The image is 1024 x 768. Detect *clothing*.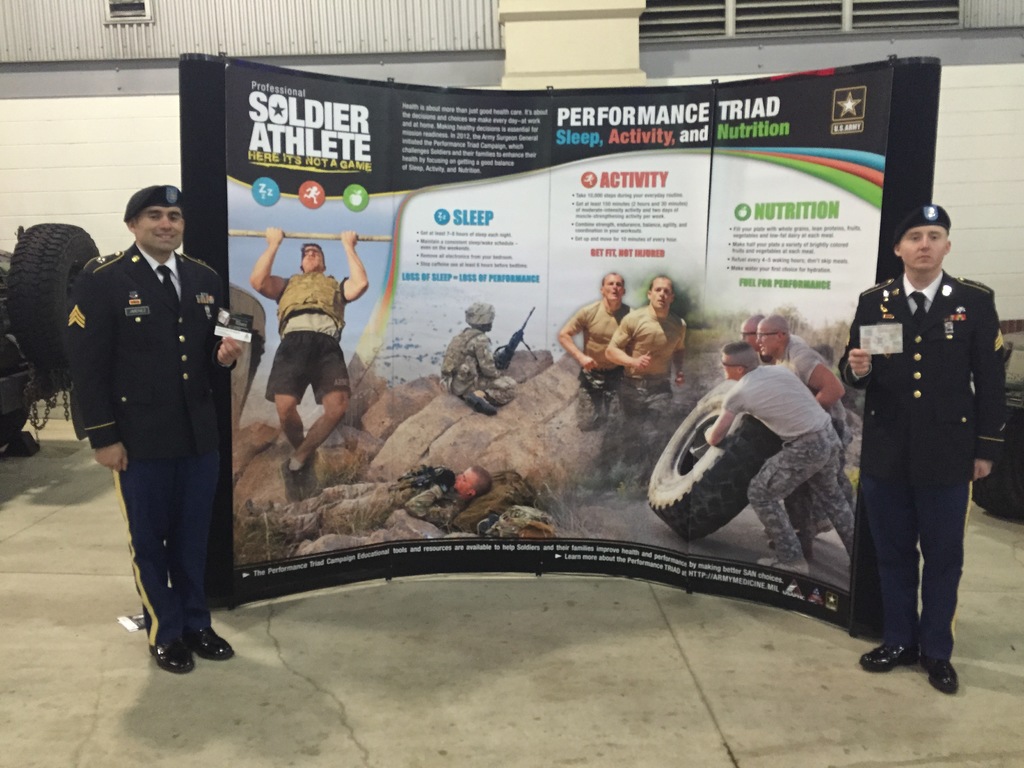
Detection: box(63, 240, 220, 654).
